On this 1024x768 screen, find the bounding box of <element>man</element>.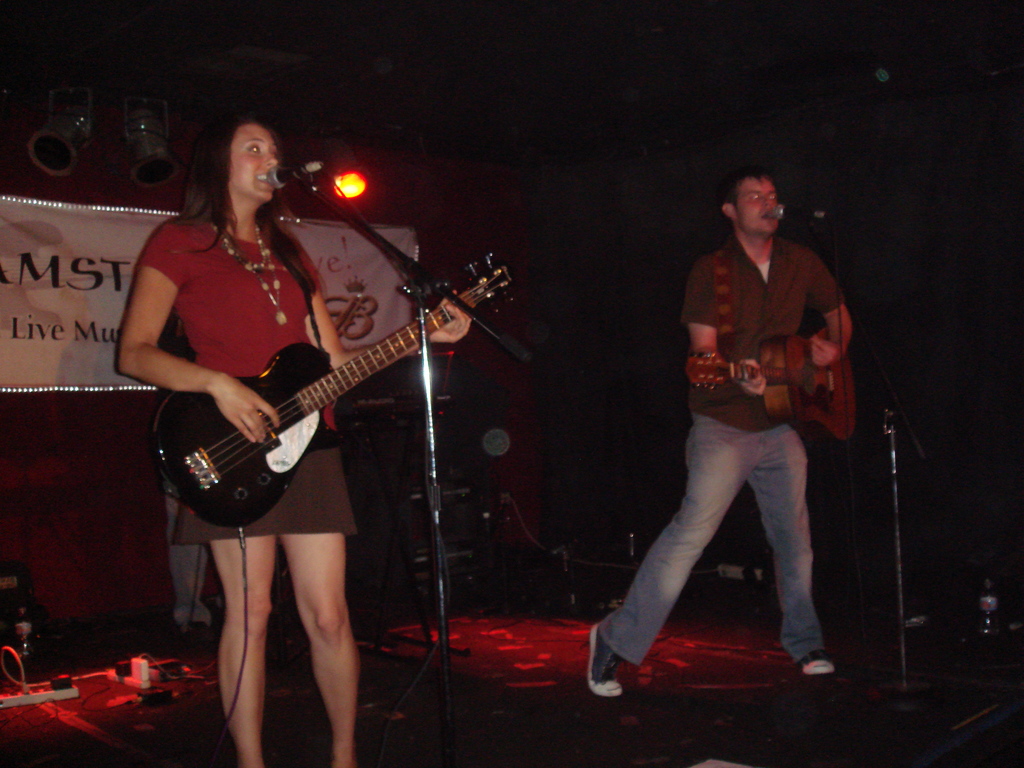
Bounding box: (604,152,874,706).
